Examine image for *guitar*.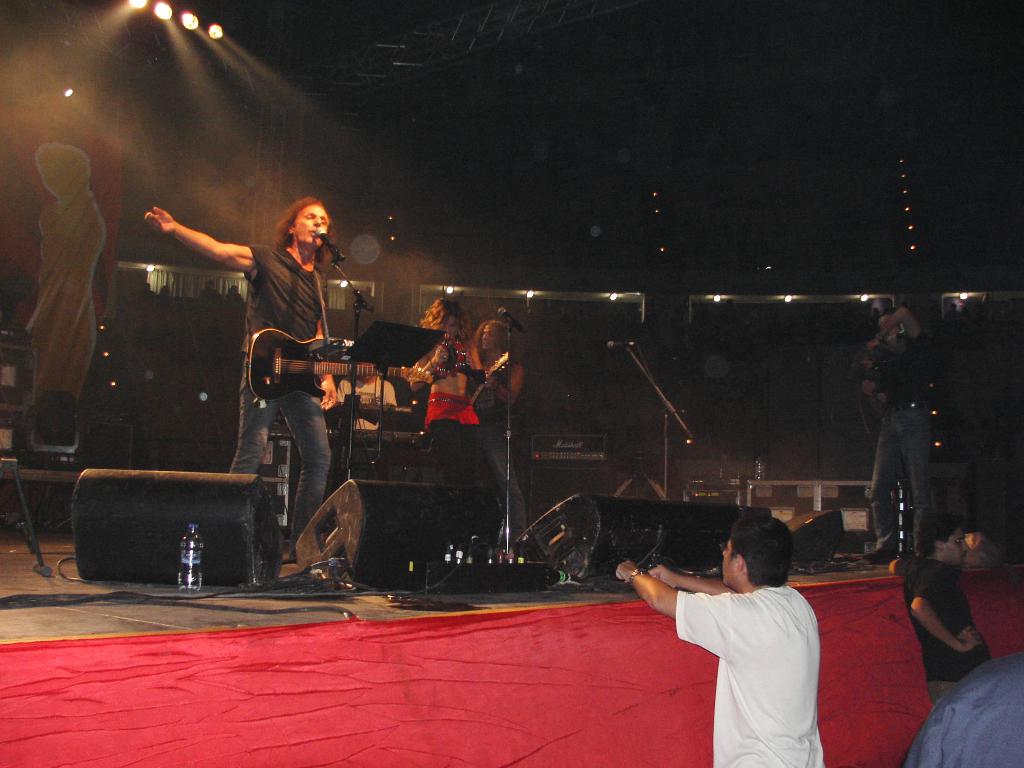
Examination result: {"x1": 432, "y1": 336, "x2": 519, "y2": 429}.
